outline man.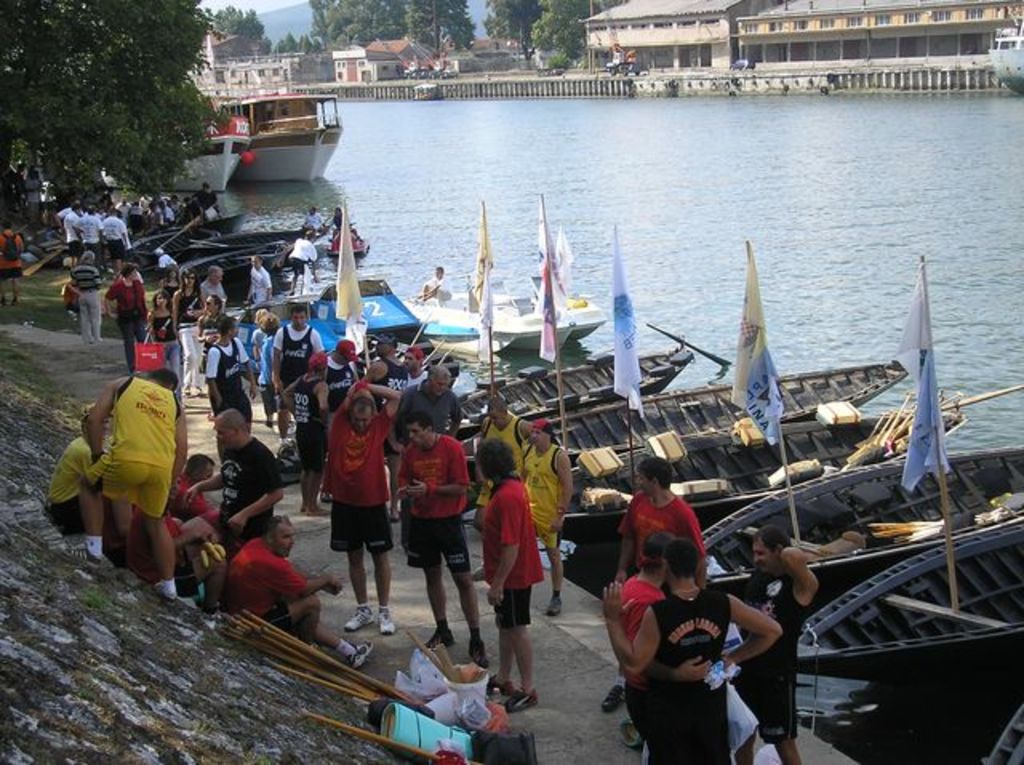
Outline: <region>88, 373, 190, 607</region>.
